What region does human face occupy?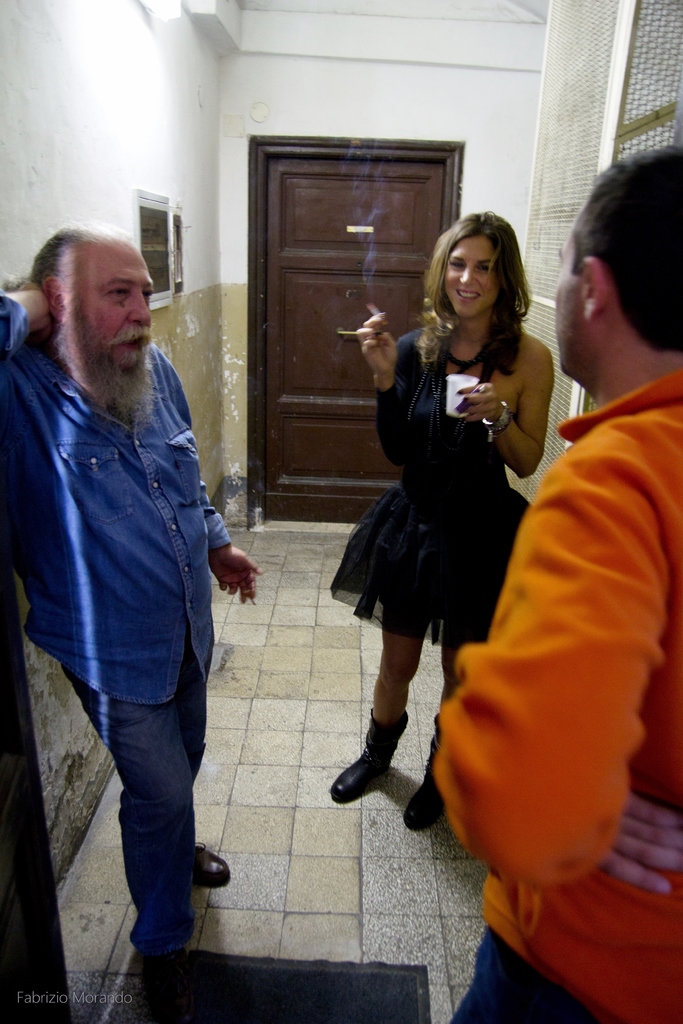
bbox=(442, 232, 495, 319).
